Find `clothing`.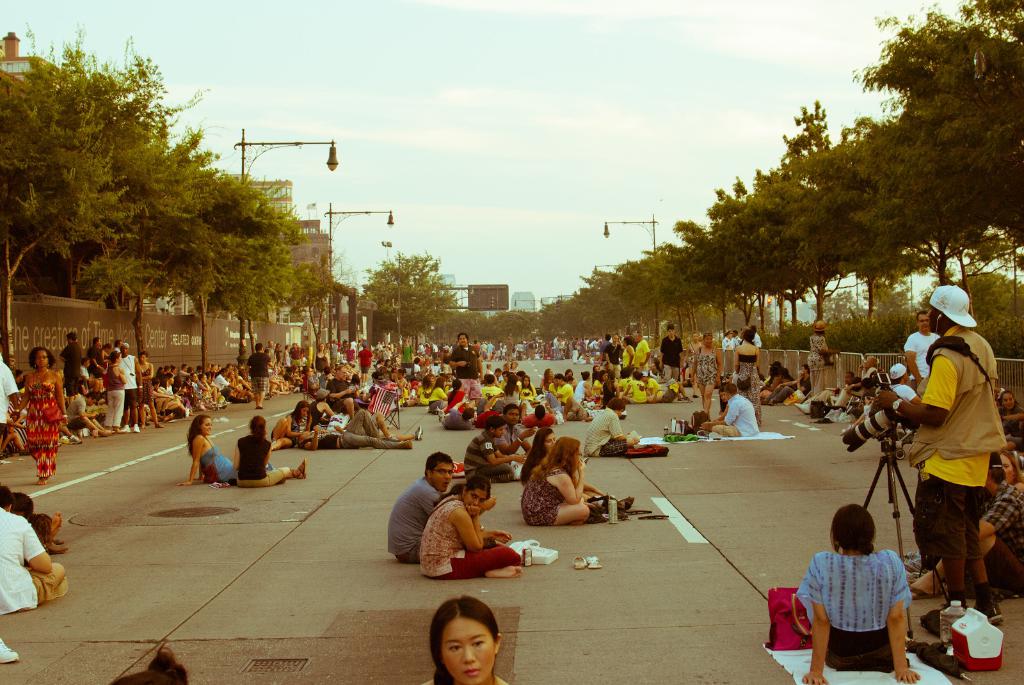
(458, 433, 508, 480).
